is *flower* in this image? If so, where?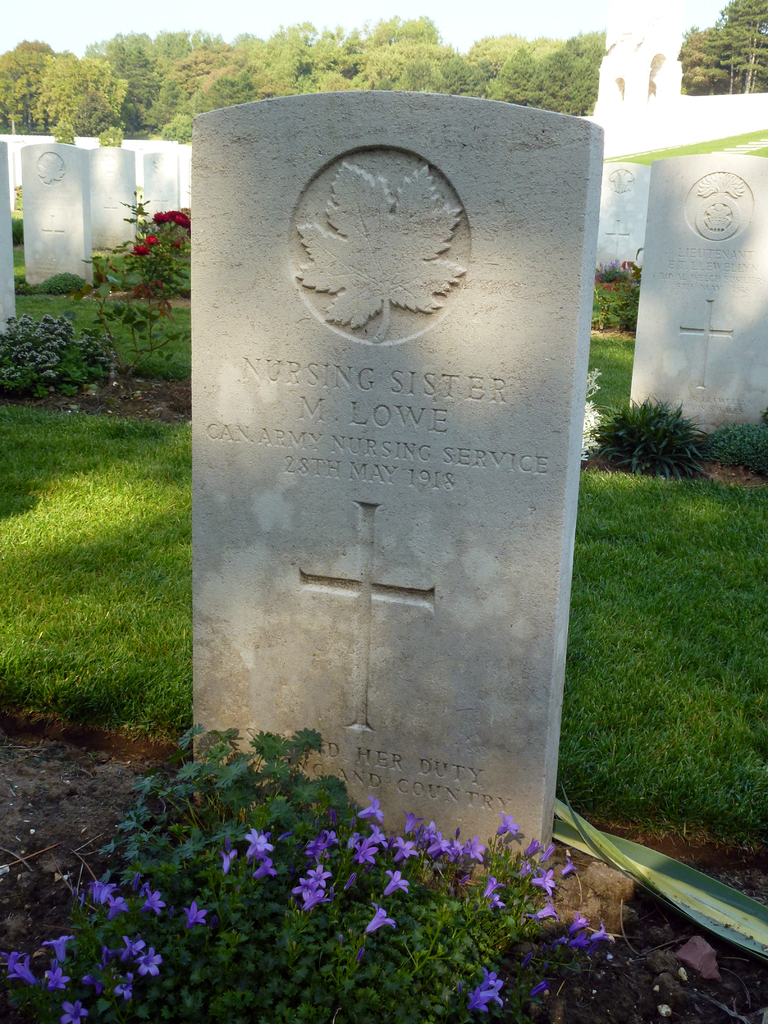
Yes, at 565 916 586 932.
